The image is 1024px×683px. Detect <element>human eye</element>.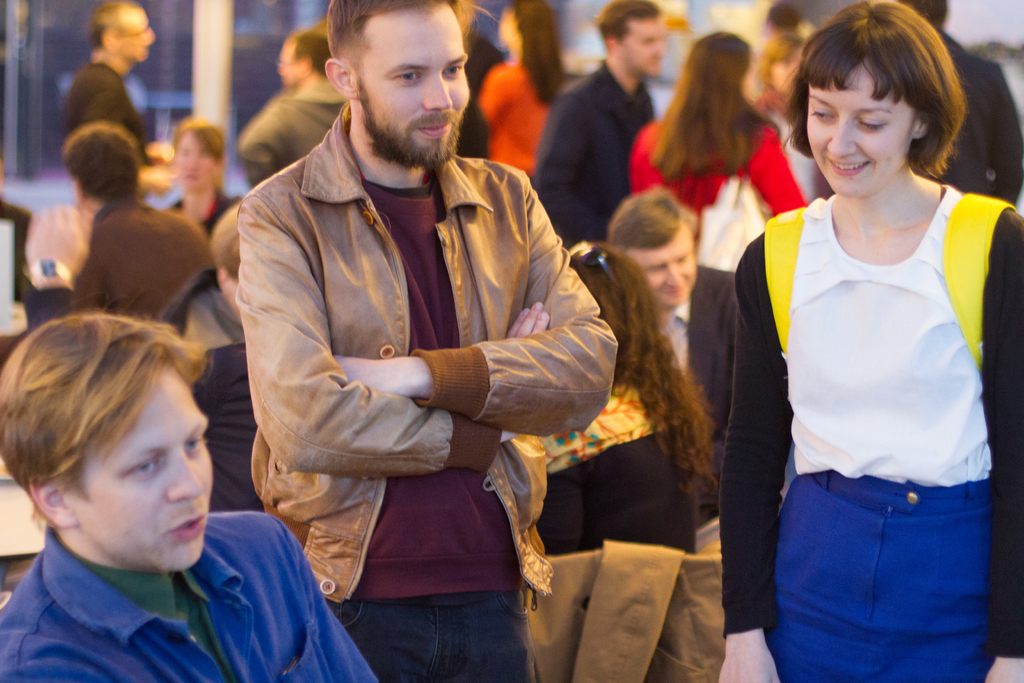
Detection: {"left": 439, "top": 56, "right": 461, "bottom": 82}.
